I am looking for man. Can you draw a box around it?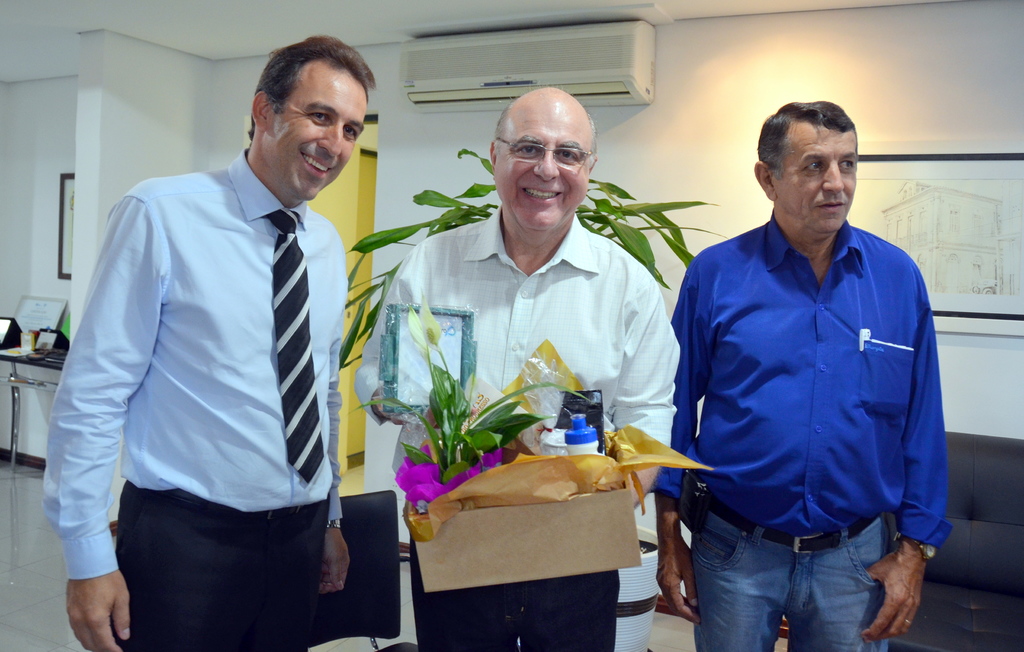
Sure, the bounding box is box(664, 95, 948, 651).
